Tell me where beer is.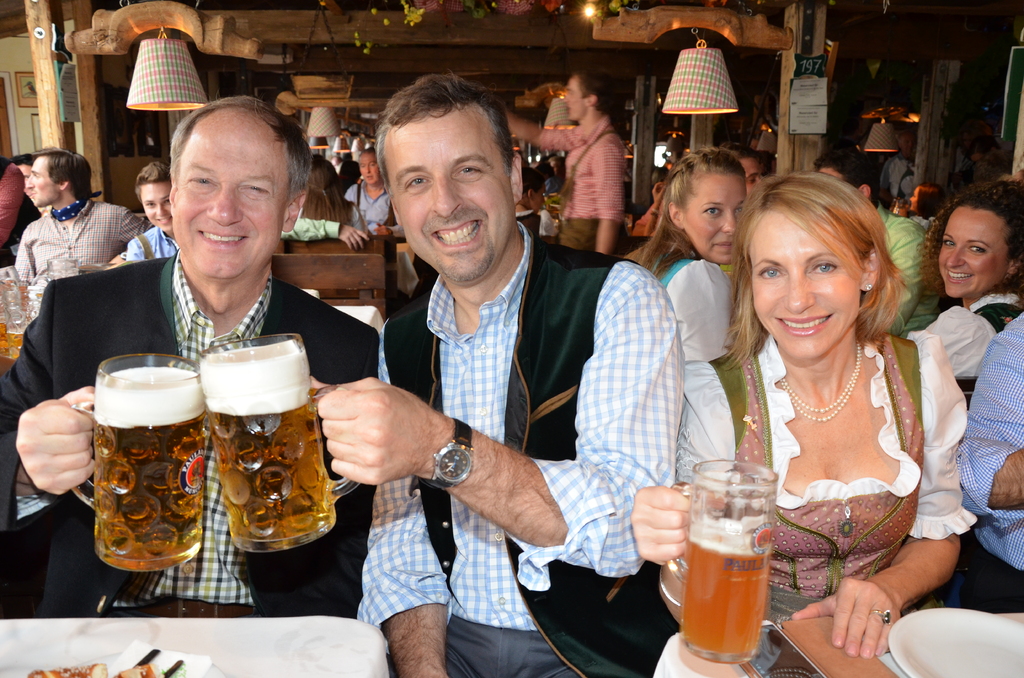
beer is at 197, 341, 336, 553.
